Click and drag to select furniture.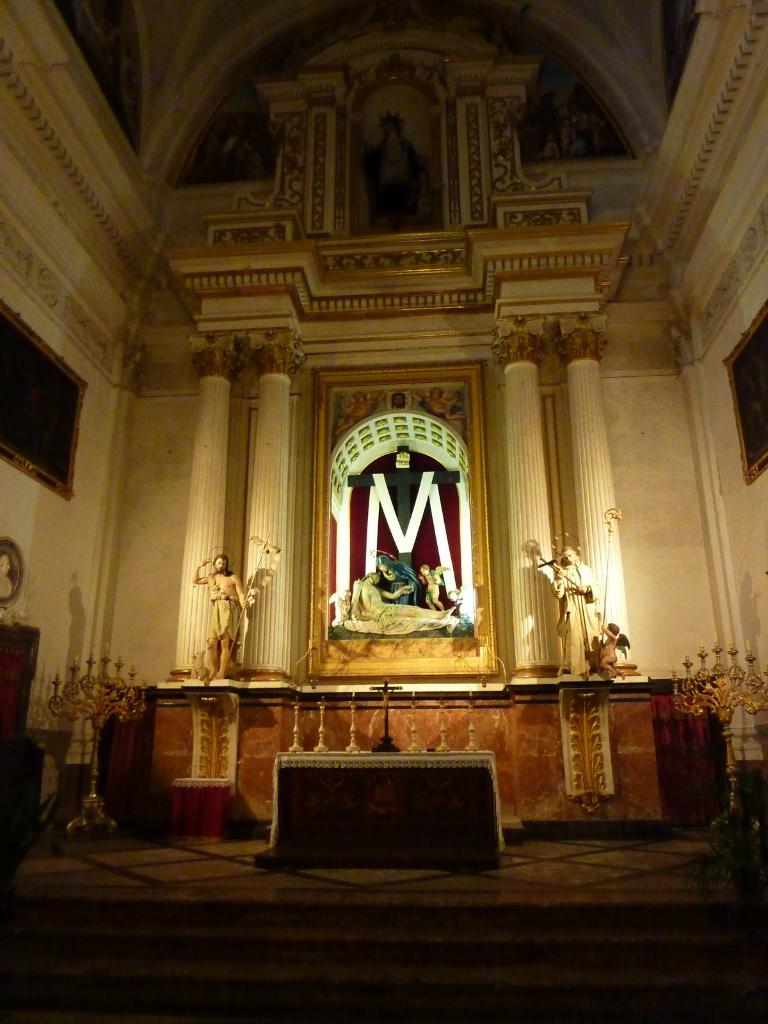
Selection: Rect(165, 776, 232, 842).
